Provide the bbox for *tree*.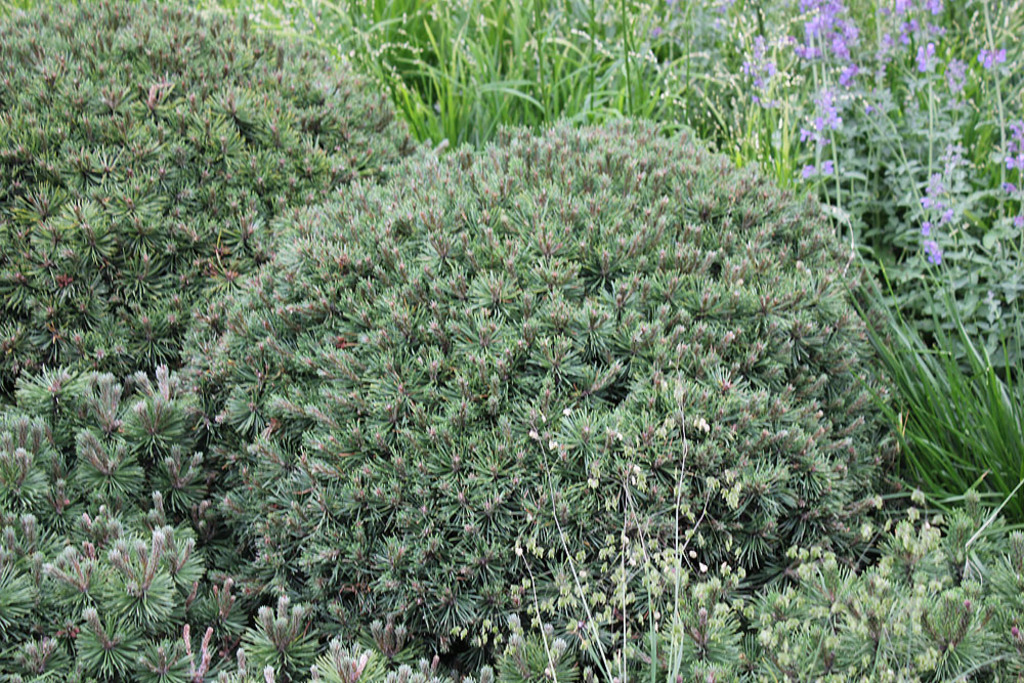
[left=477, top=482, right=1021, bottom=682].
